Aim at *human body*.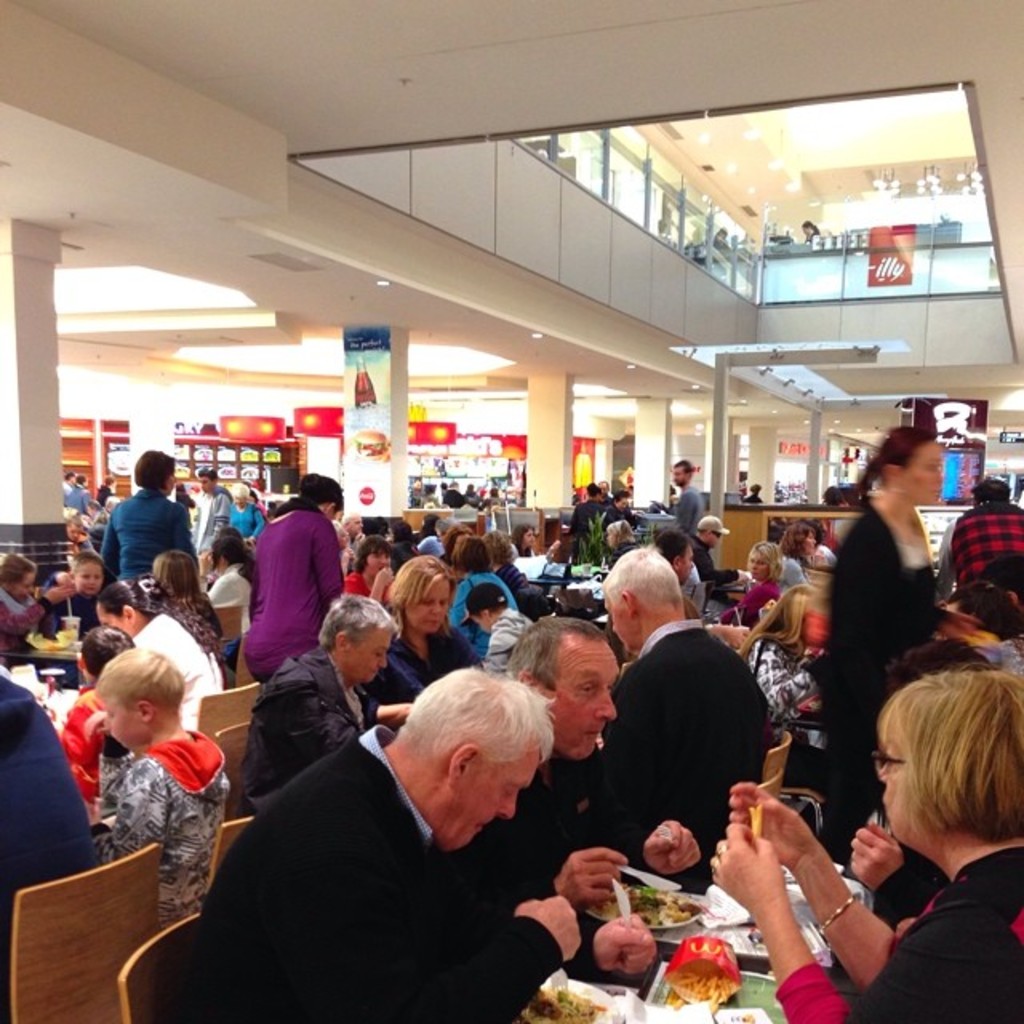
Aimed at bbox=[96, 582, 227, 728].
